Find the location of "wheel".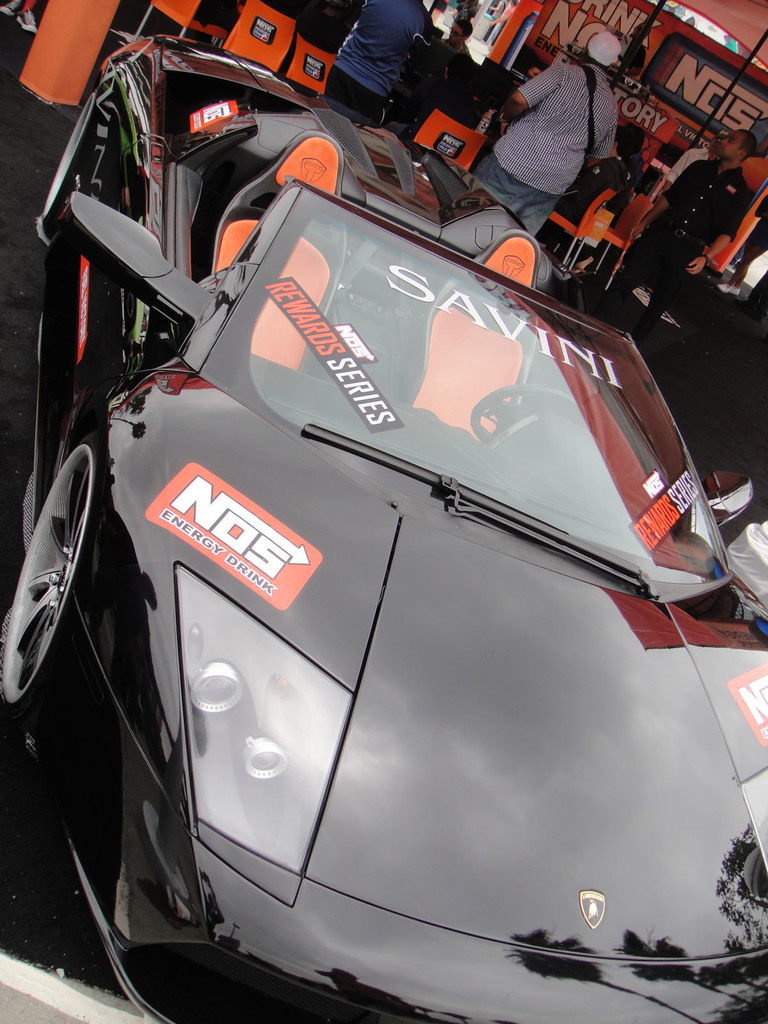
Location: (473, 388, 585, 443).
